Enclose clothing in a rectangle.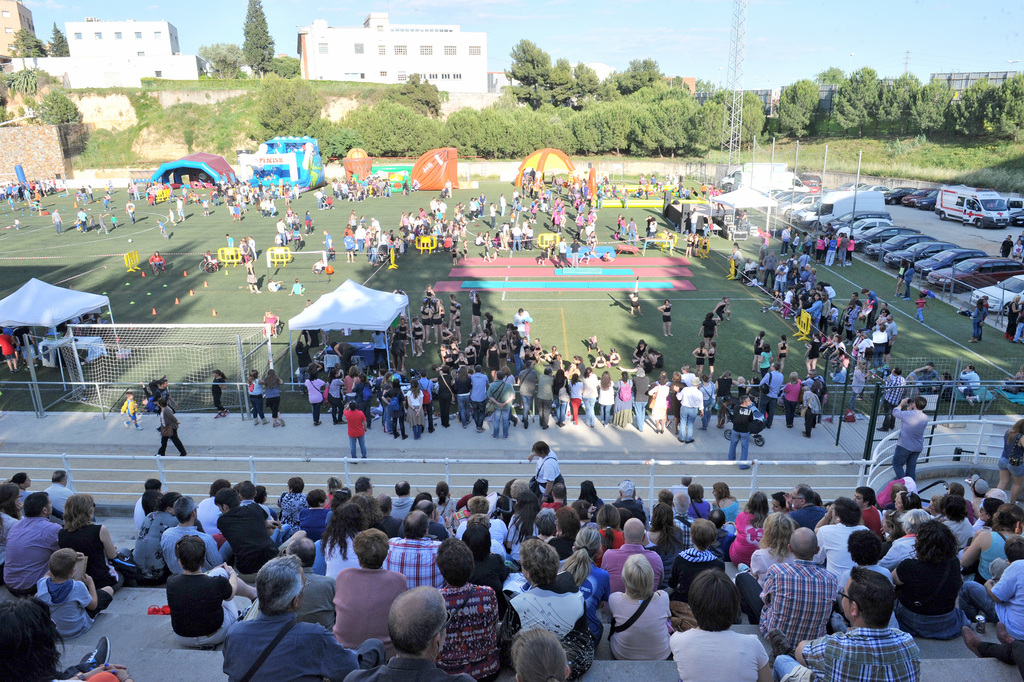
x1=271 y1=492 x2=307 y2=536.
